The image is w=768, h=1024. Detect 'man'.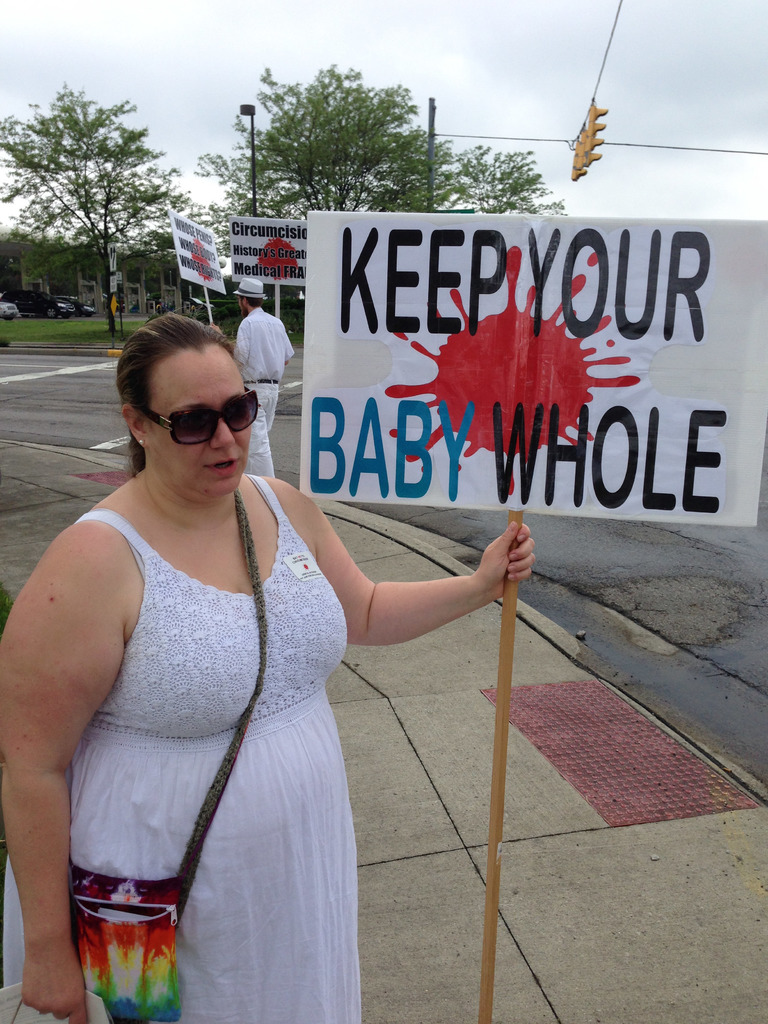
Detection: 231:275:297:476.
